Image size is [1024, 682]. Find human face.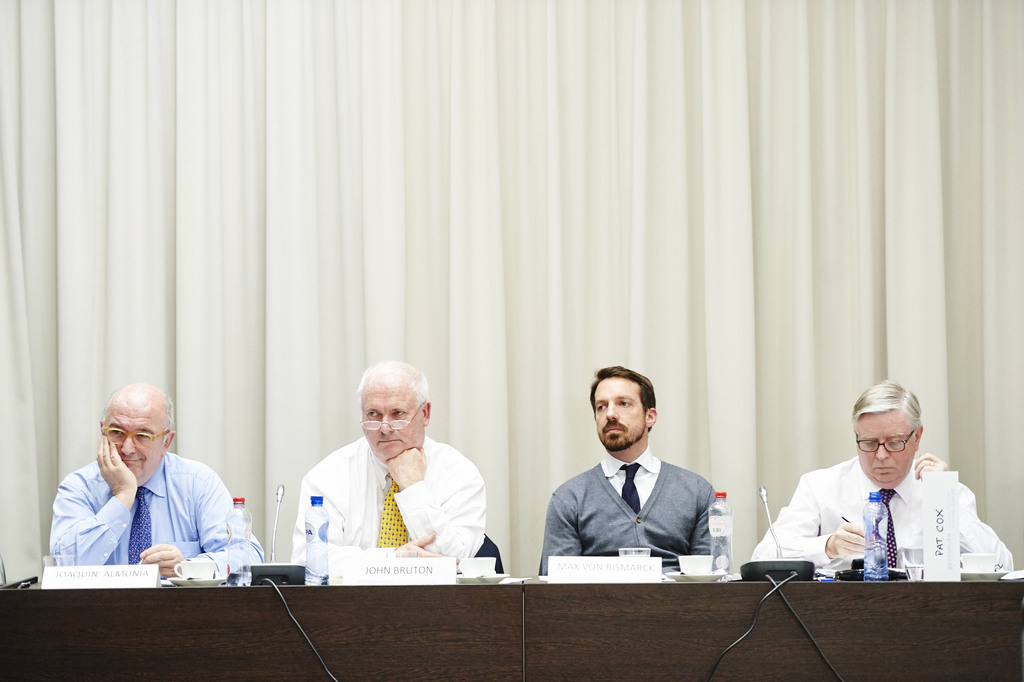
596/382/648/438.
